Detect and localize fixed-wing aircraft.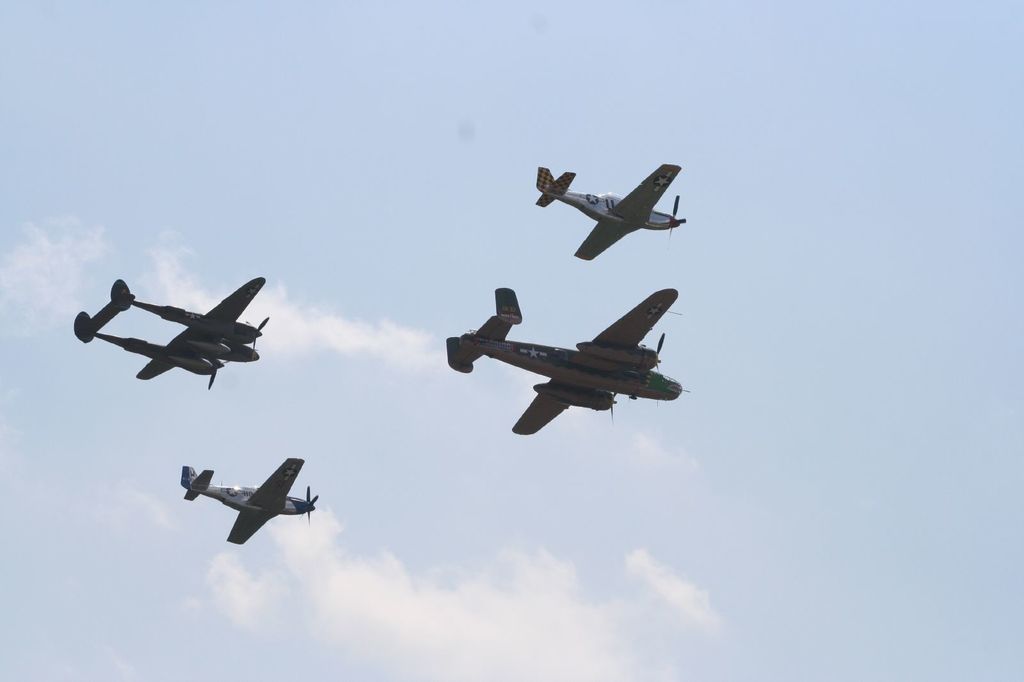
Localized at <region>534, 164, 688, 261</region>.
